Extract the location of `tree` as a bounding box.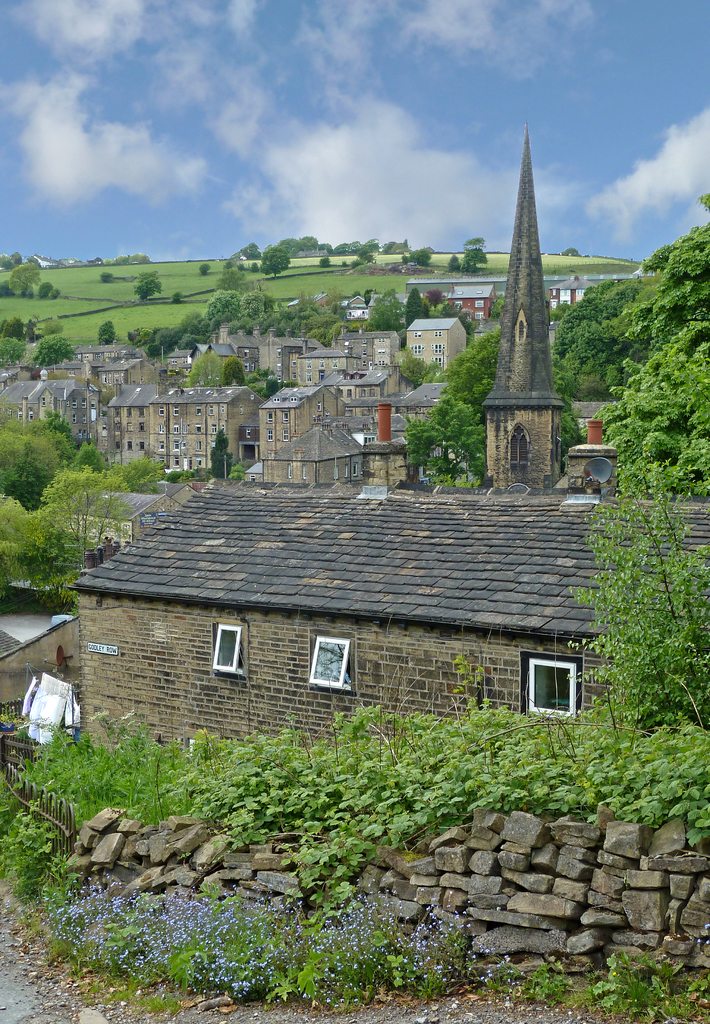
[left=6, top=258, right=41, bottom=298].
